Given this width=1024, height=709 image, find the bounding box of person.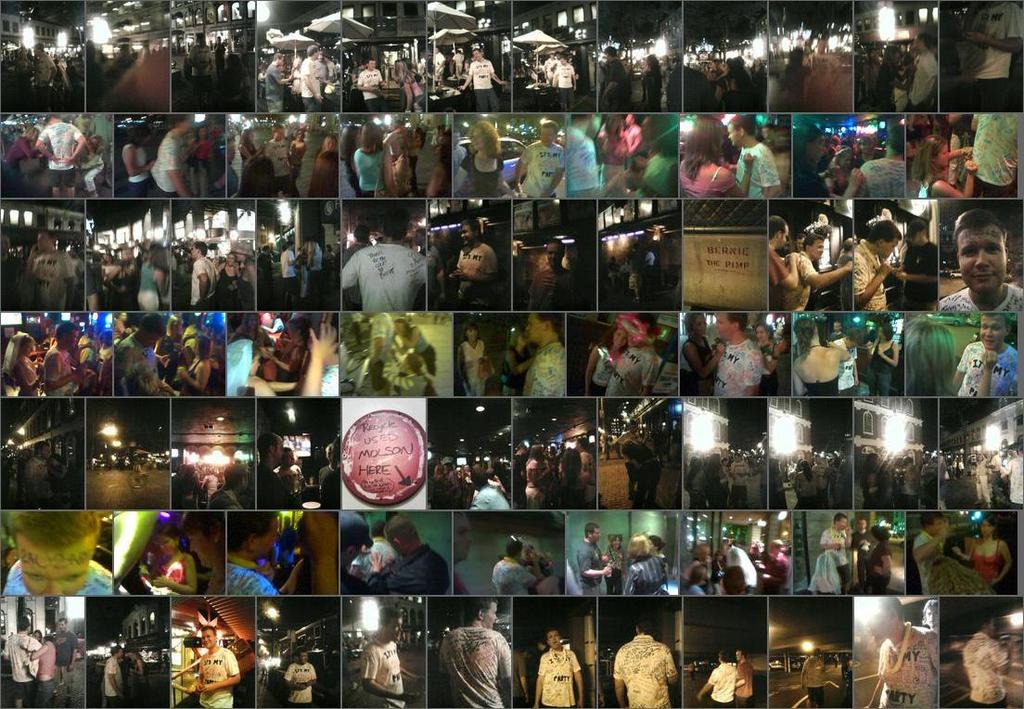
rect(678, 535, 783, 601).
